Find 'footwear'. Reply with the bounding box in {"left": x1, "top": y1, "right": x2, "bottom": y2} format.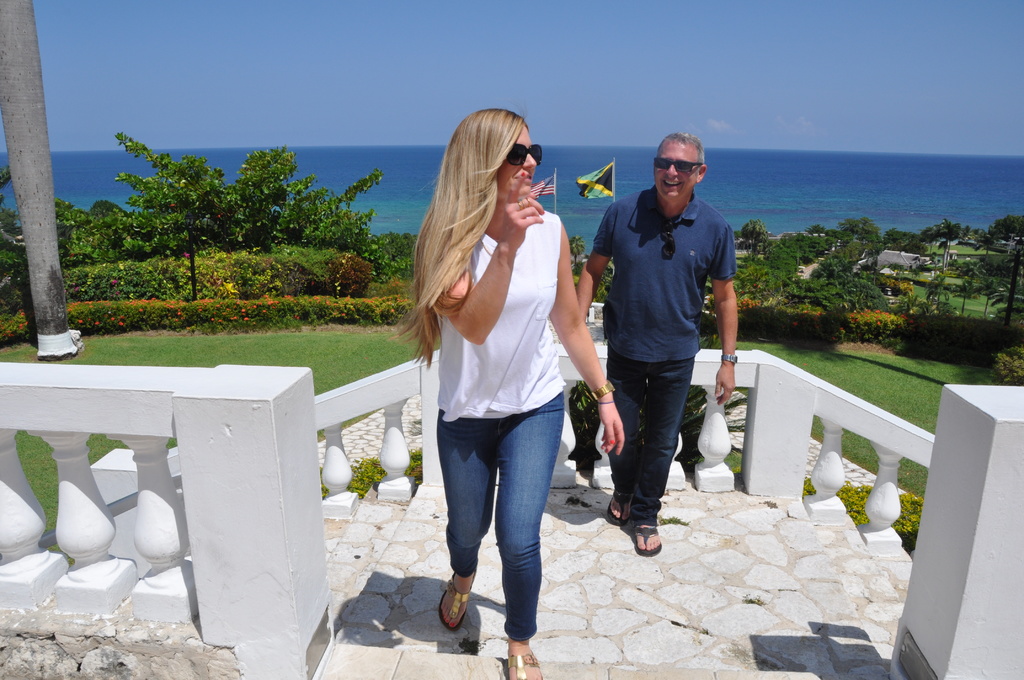
{"left": 504, "top": 650, "right": 544, "bottom": 679}.
